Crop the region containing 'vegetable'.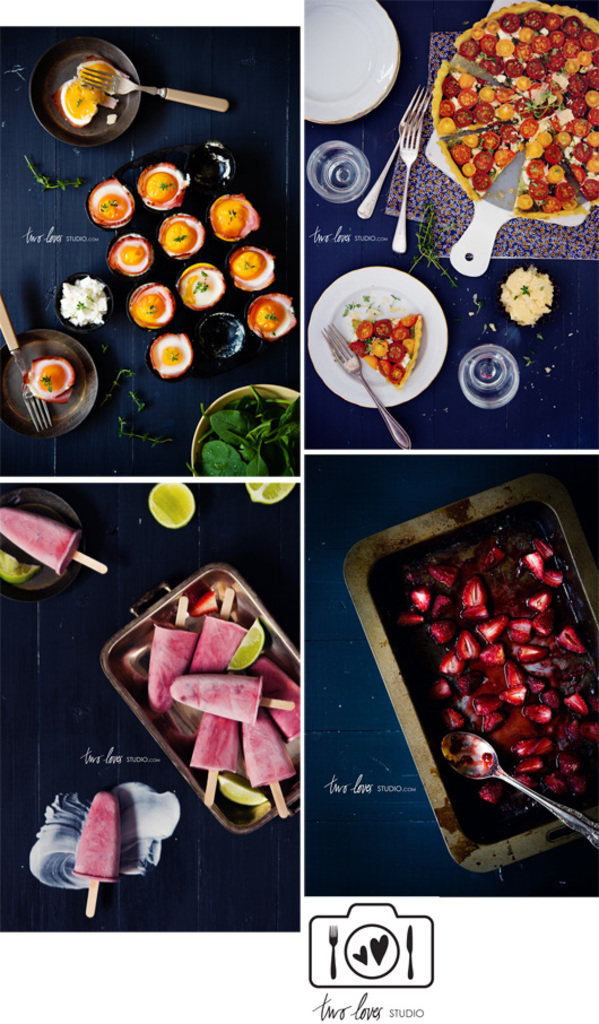
Crop region: 403/198/458/290.
